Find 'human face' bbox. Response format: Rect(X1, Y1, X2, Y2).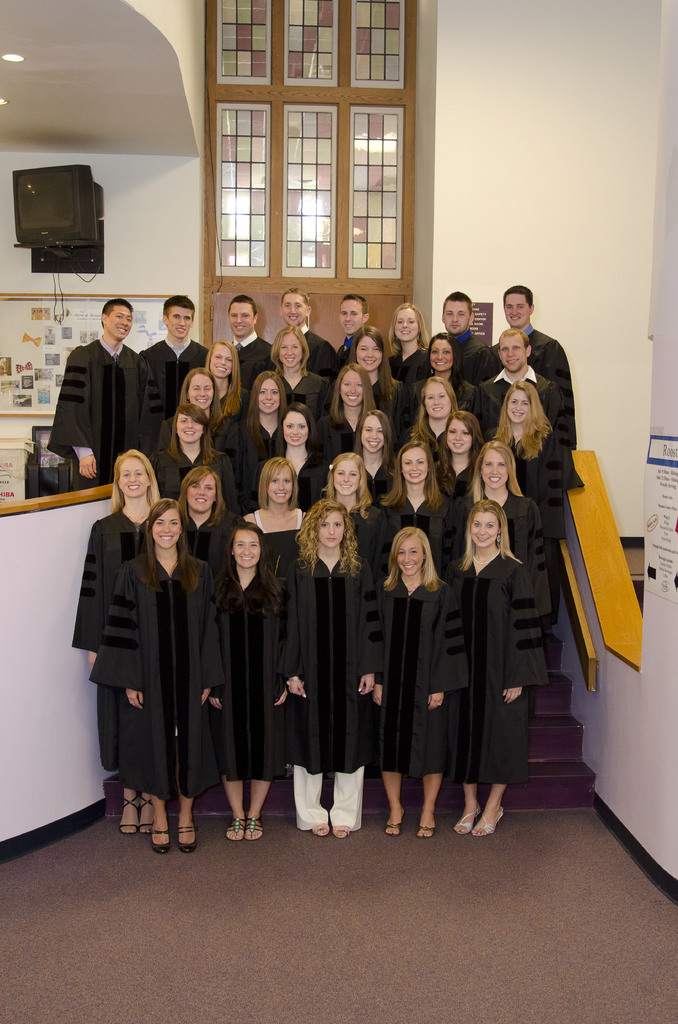
Rect(425, 381, 449, 421).
